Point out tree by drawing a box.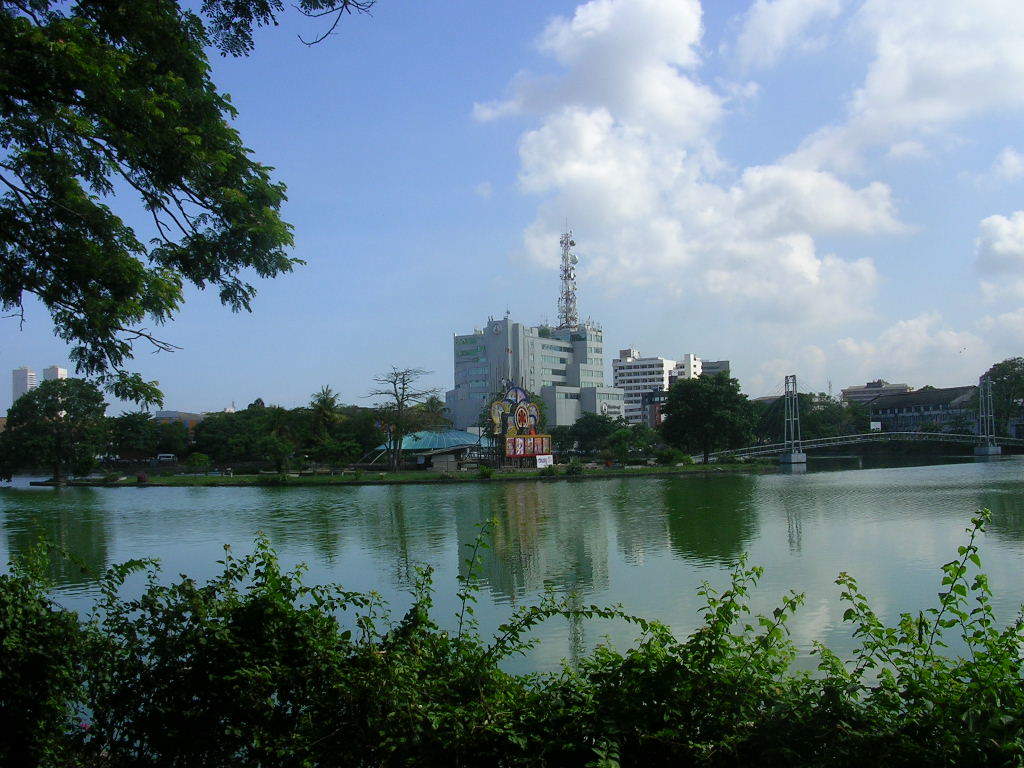
locate(112, 415, 205, 477).
